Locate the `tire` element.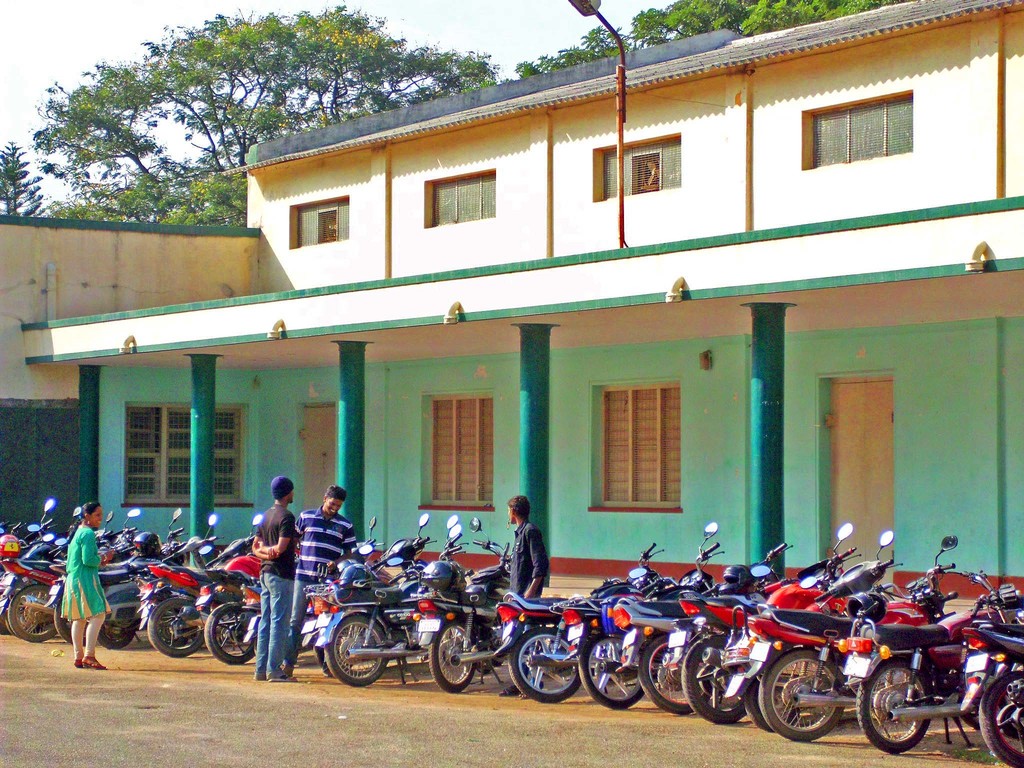
Element bbox: x1=424, y1=623, x2=485, y2=692.
